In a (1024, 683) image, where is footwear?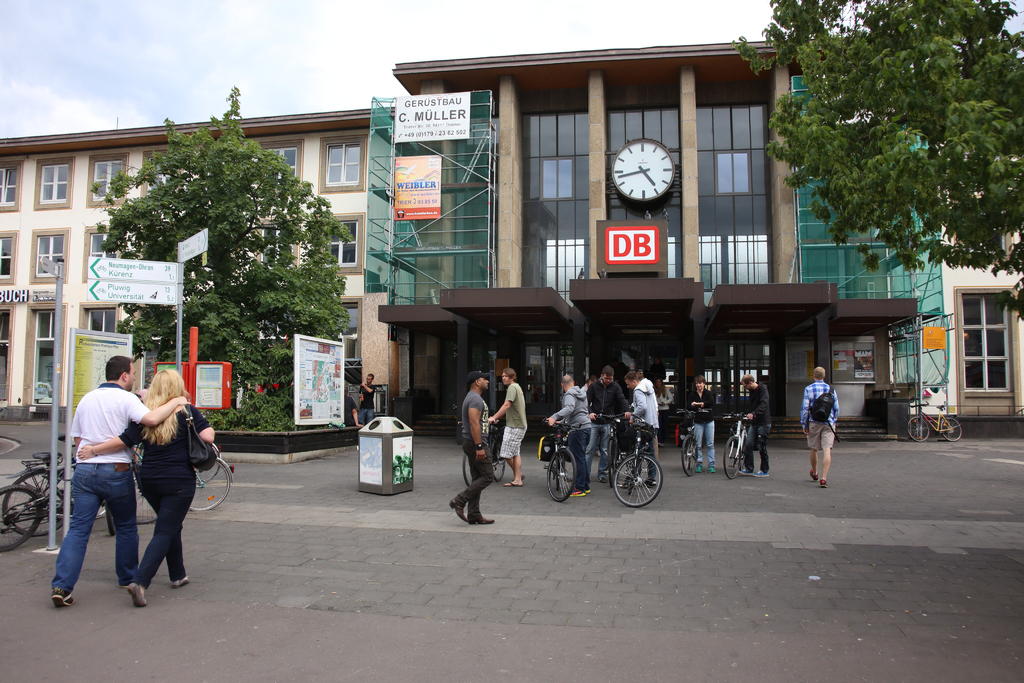
bbox=(594, 450, 601, 456).
